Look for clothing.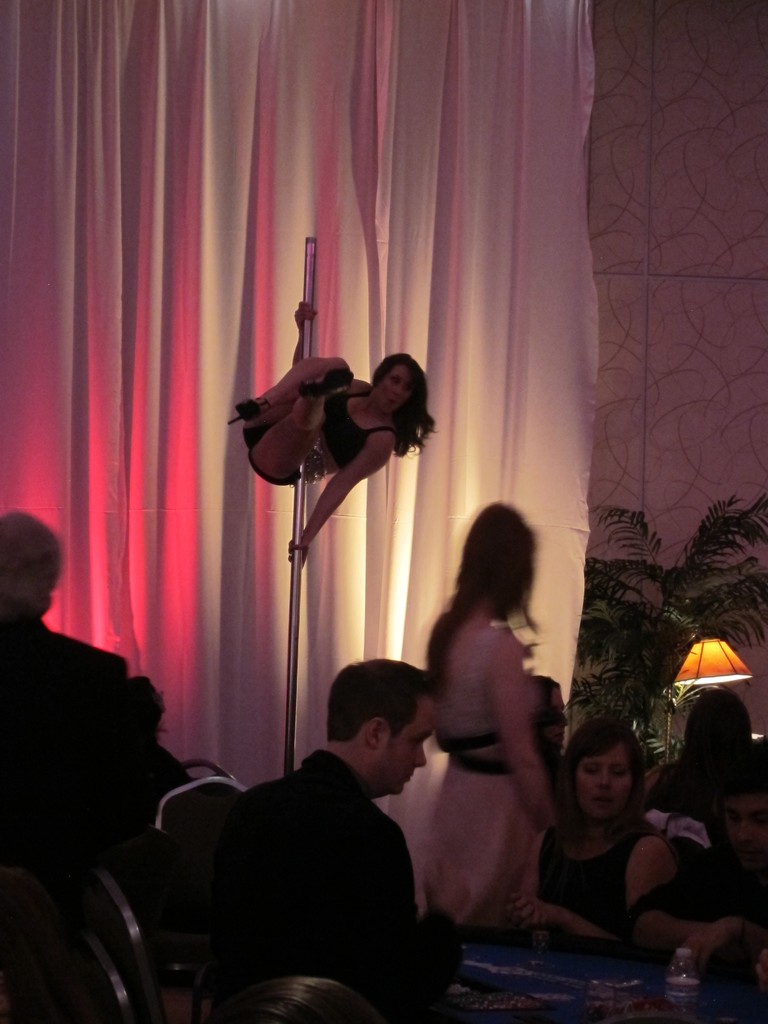
Found: [639, 758, 735, 851].
